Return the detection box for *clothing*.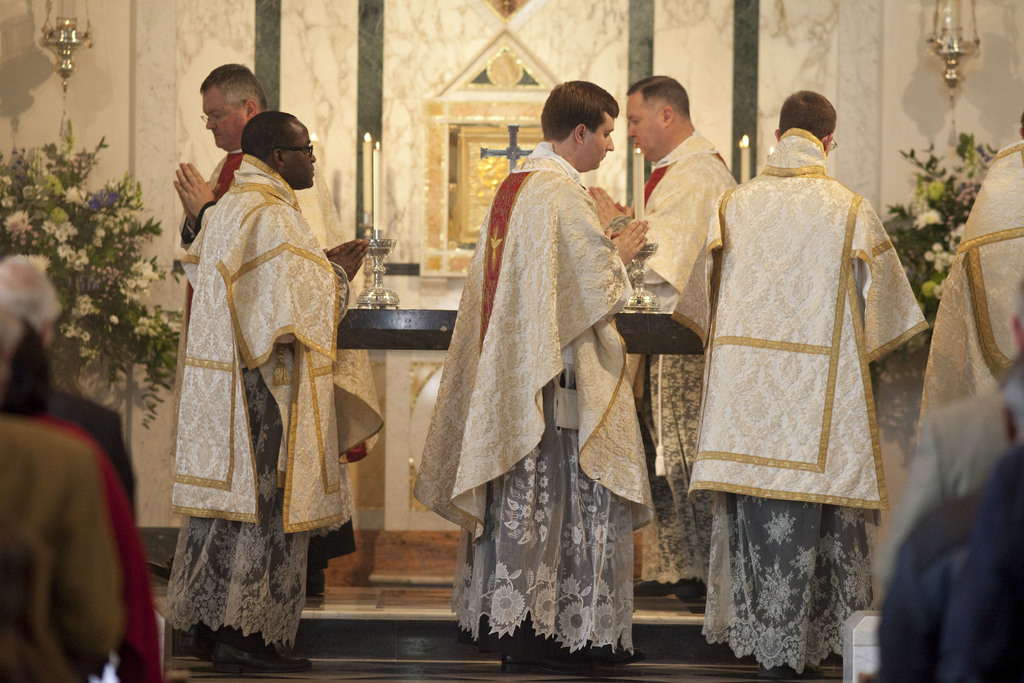
<box>173,159,386,508</box>.
